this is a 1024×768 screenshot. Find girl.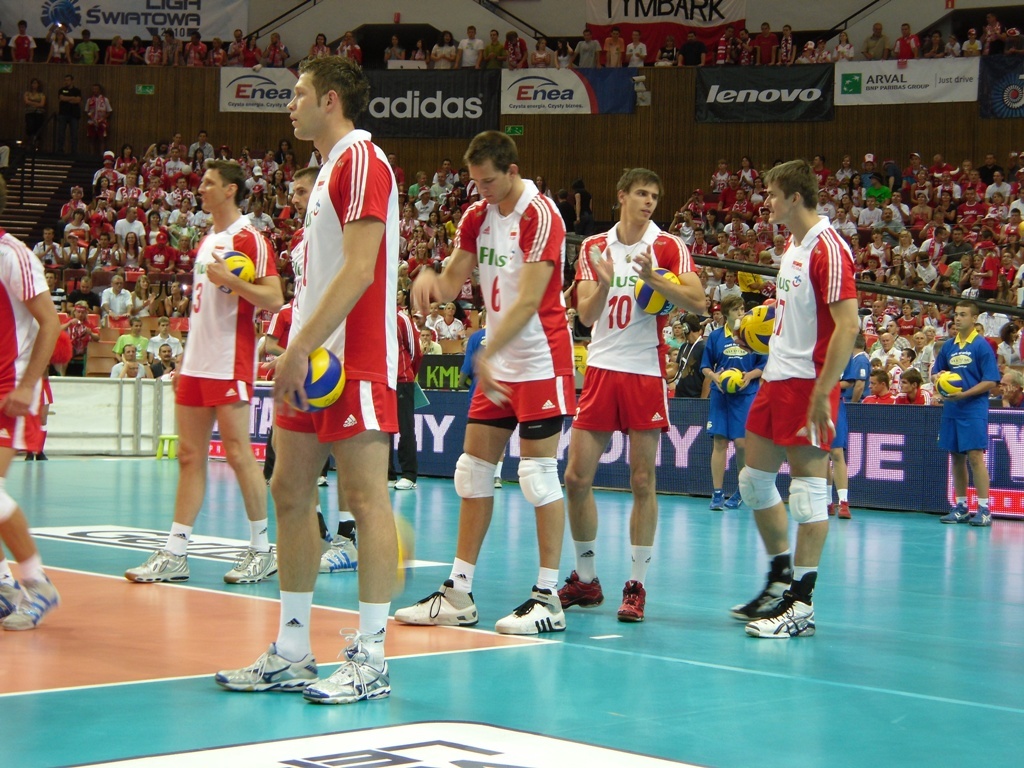
Bounding box: detection(45, 30, 77, 63).
